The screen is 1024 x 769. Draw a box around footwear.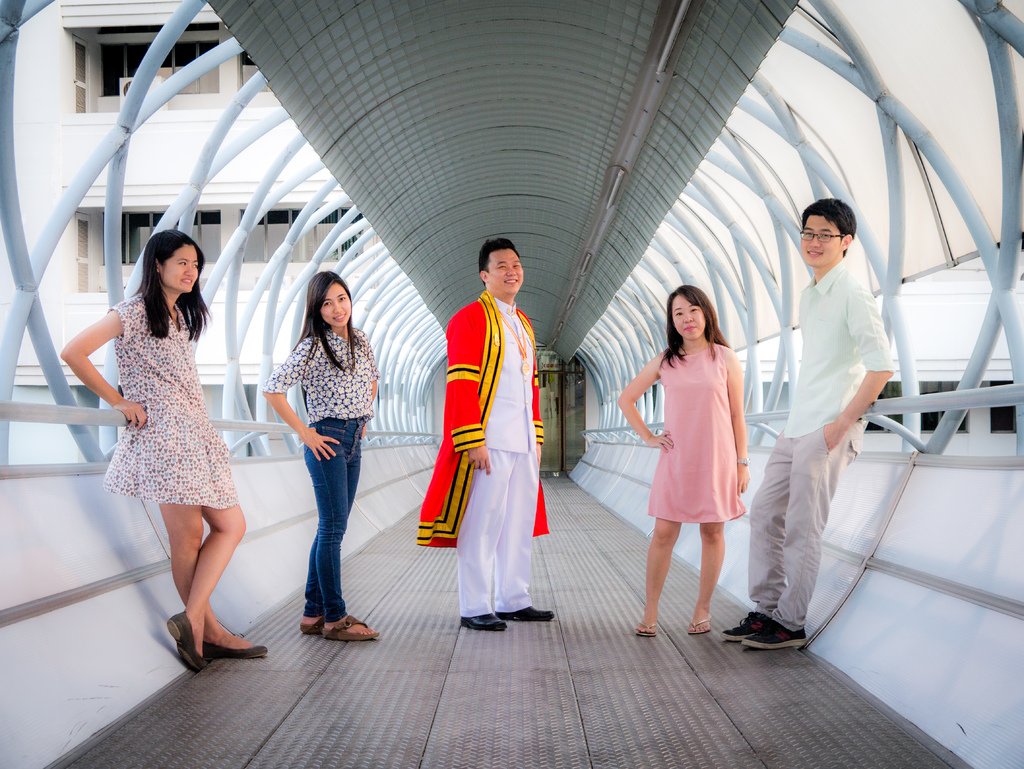
<region>722, 616, 762, 638</region>.
